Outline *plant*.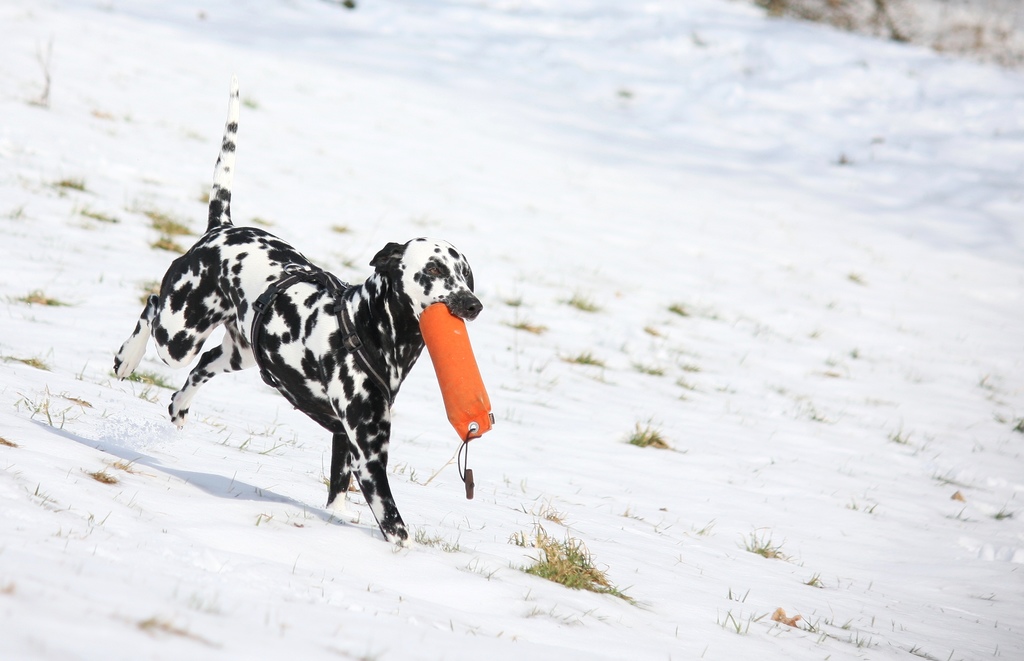
Outline: 741,526,785,559.
